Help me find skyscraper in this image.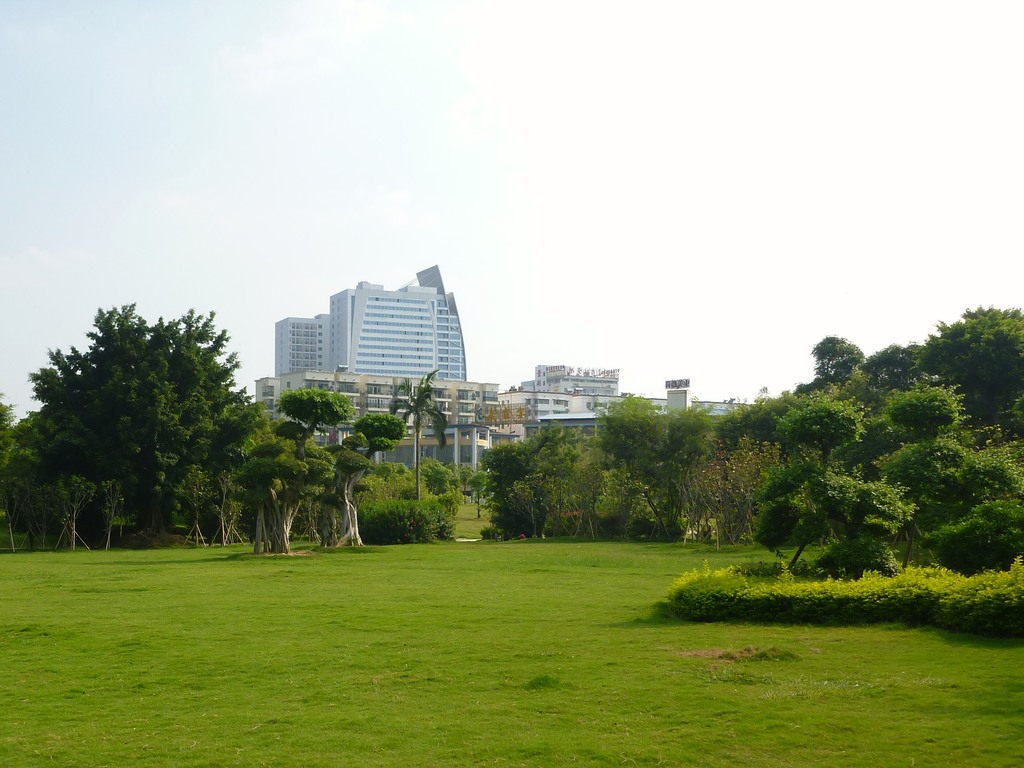
Found it: x1=255 y1=371 x2=499 y2=462.
